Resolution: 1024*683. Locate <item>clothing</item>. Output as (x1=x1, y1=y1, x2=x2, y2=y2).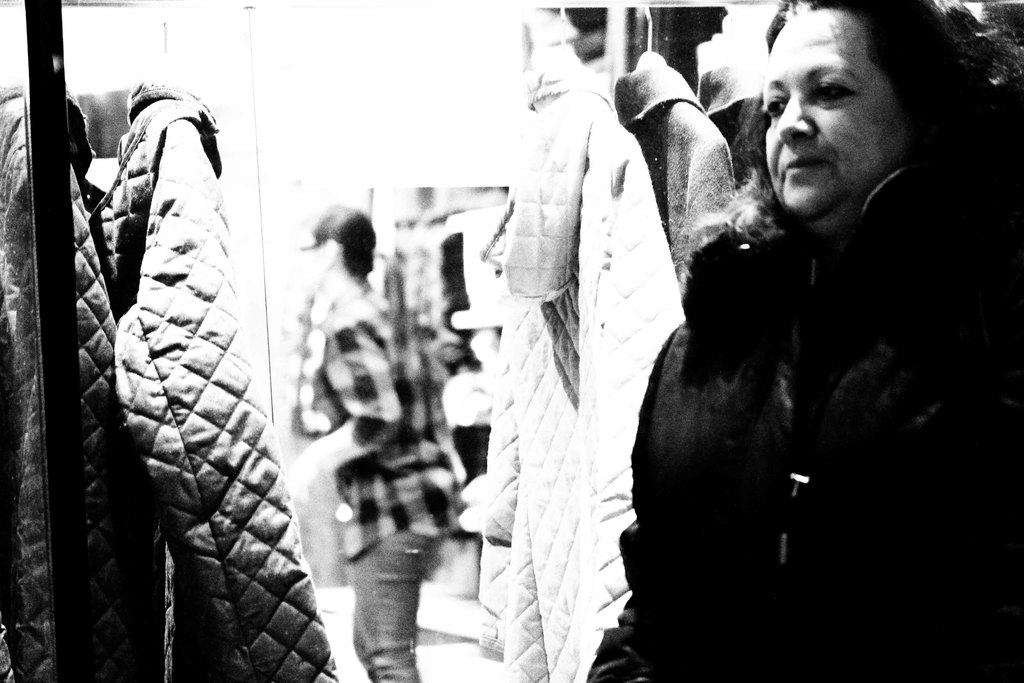
(x1=320, y1=282, x2=459, y2=682).
